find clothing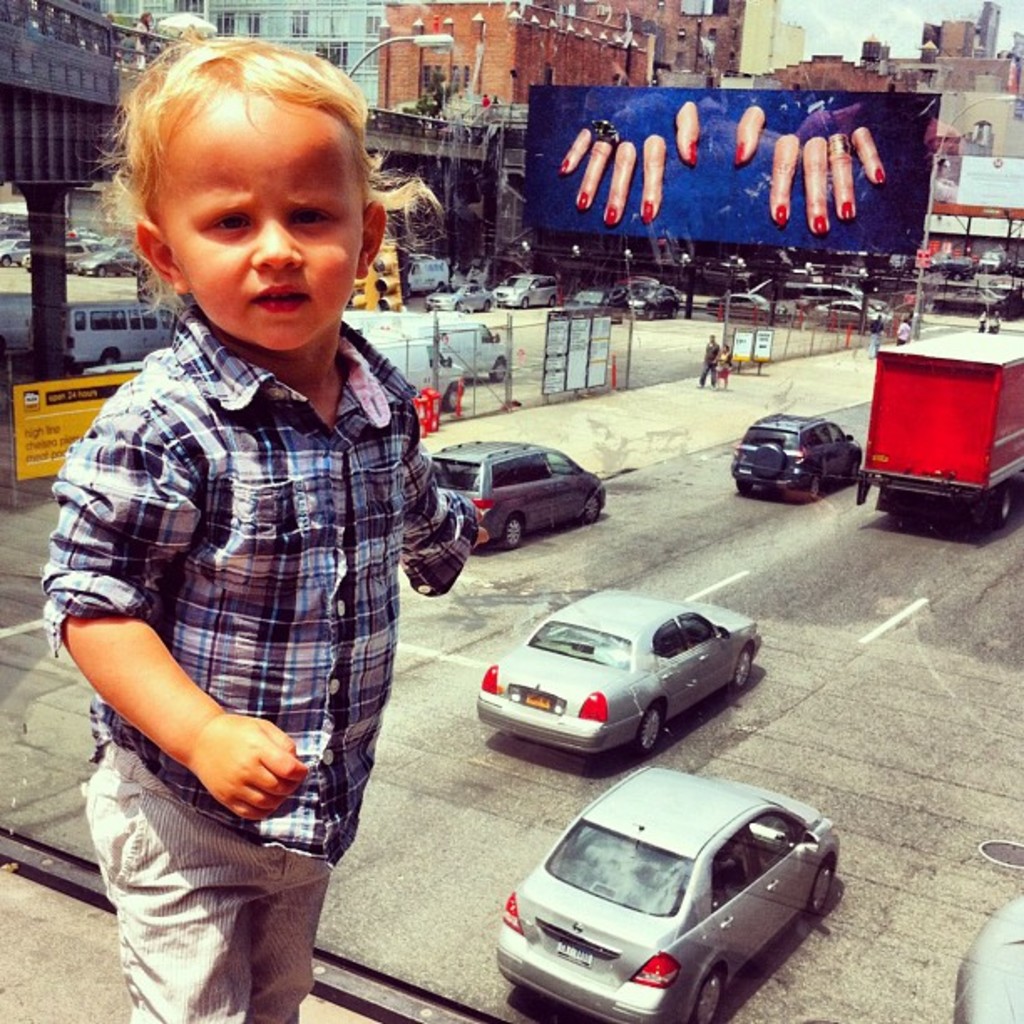
rect(975, 318, 987, 335)
